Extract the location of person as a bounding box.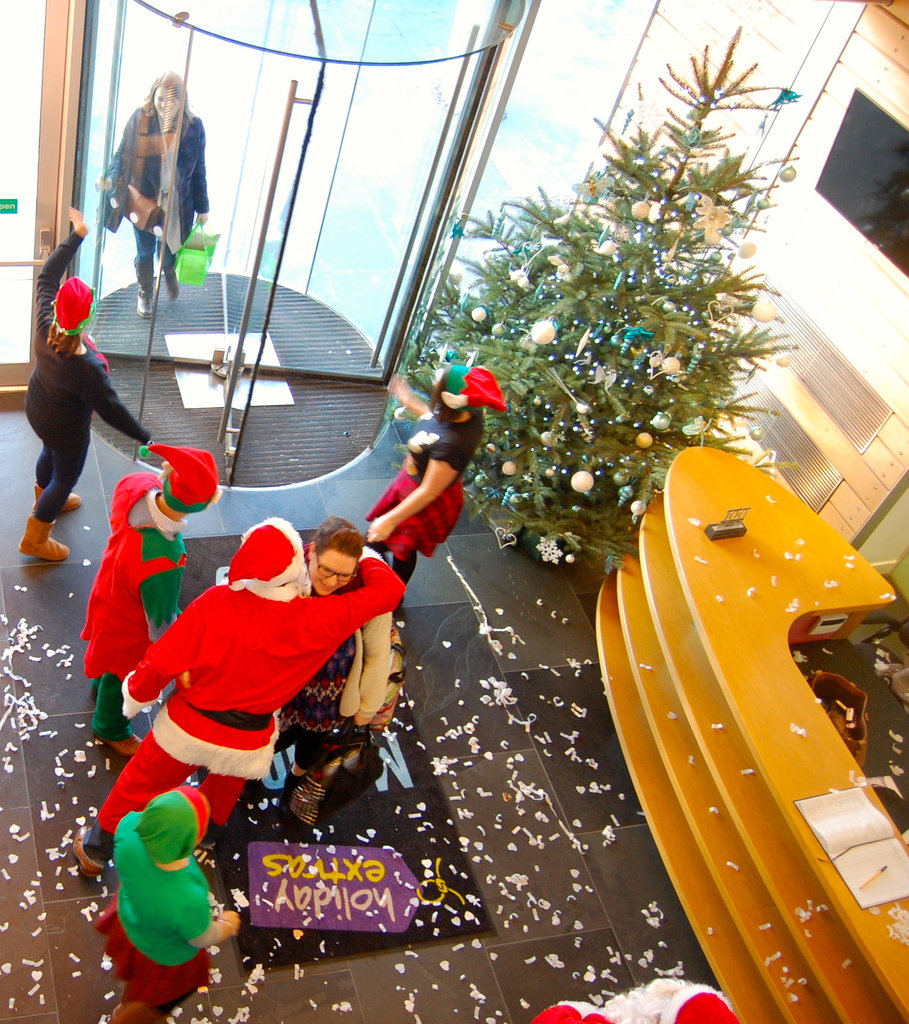
<bbox>81, 781, 257, 1023</bbox>.
